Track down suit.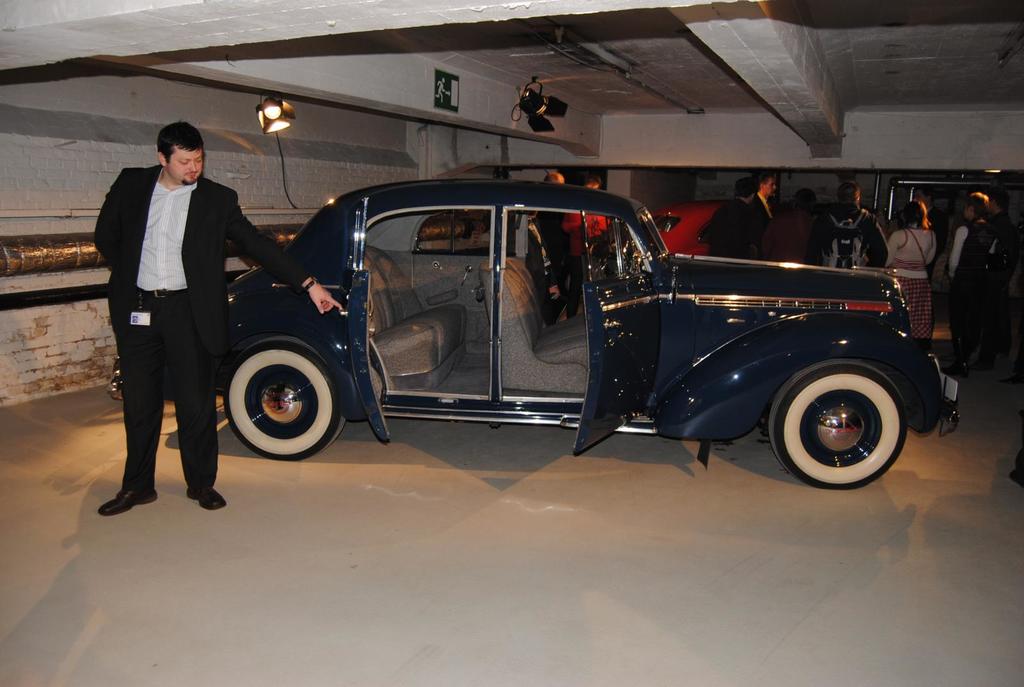
Tracked to (left=525, top=219, right=557, bottom=316).
